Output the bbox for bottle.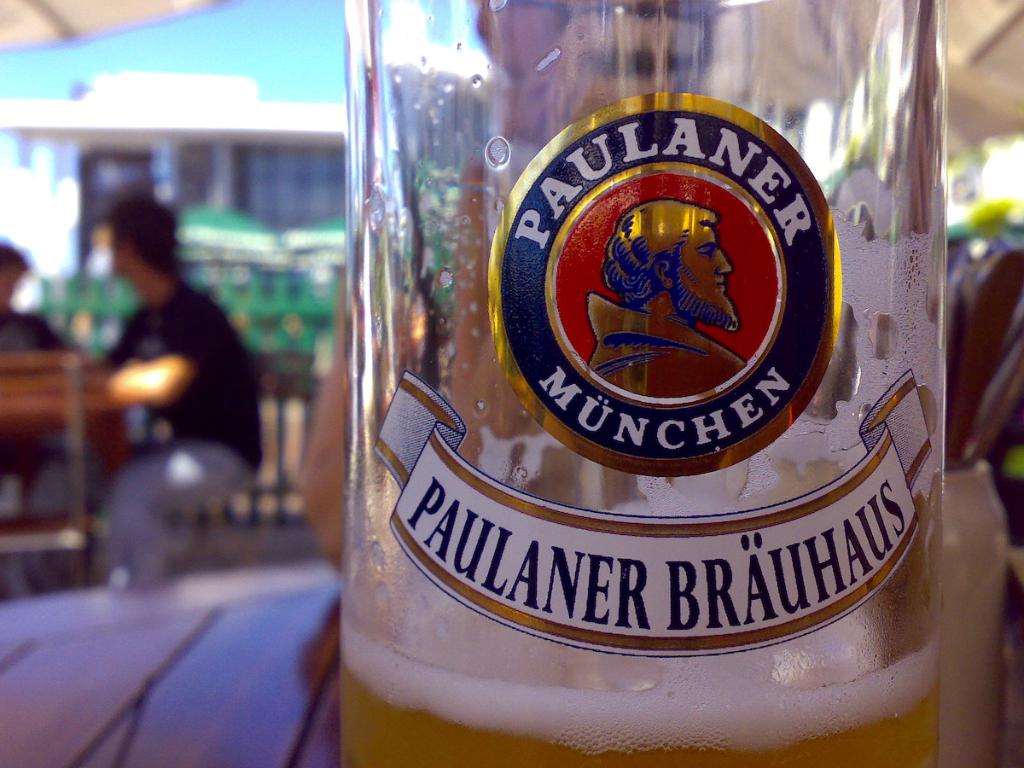
(x1=325, y1=79, x2=986, y2=761).
